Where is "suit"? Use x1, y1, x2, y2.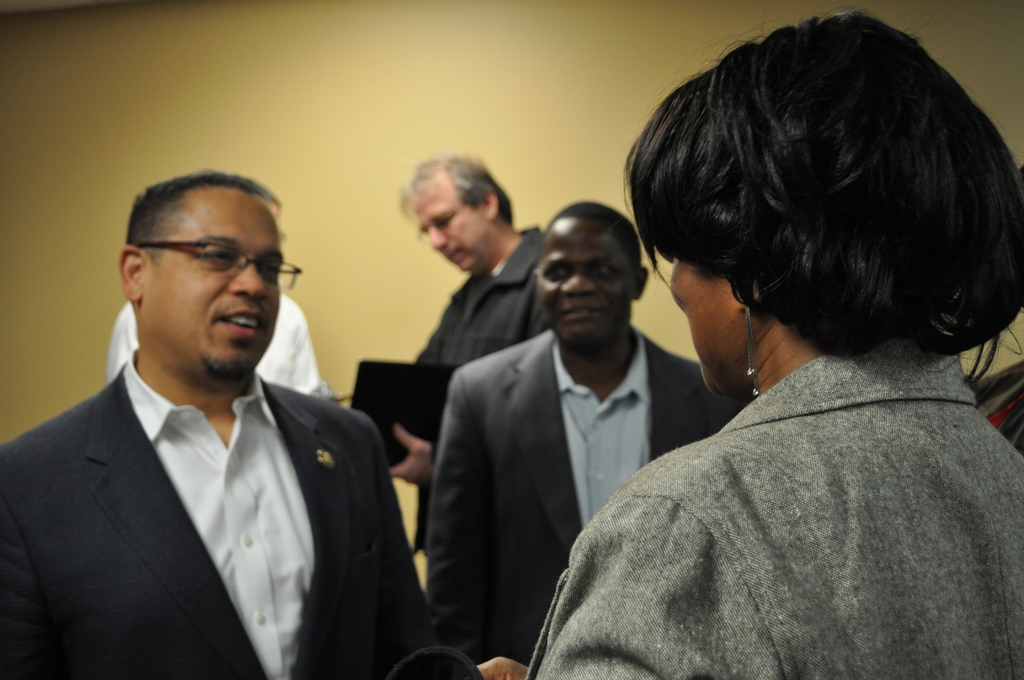
429, 149, 948, 663.
